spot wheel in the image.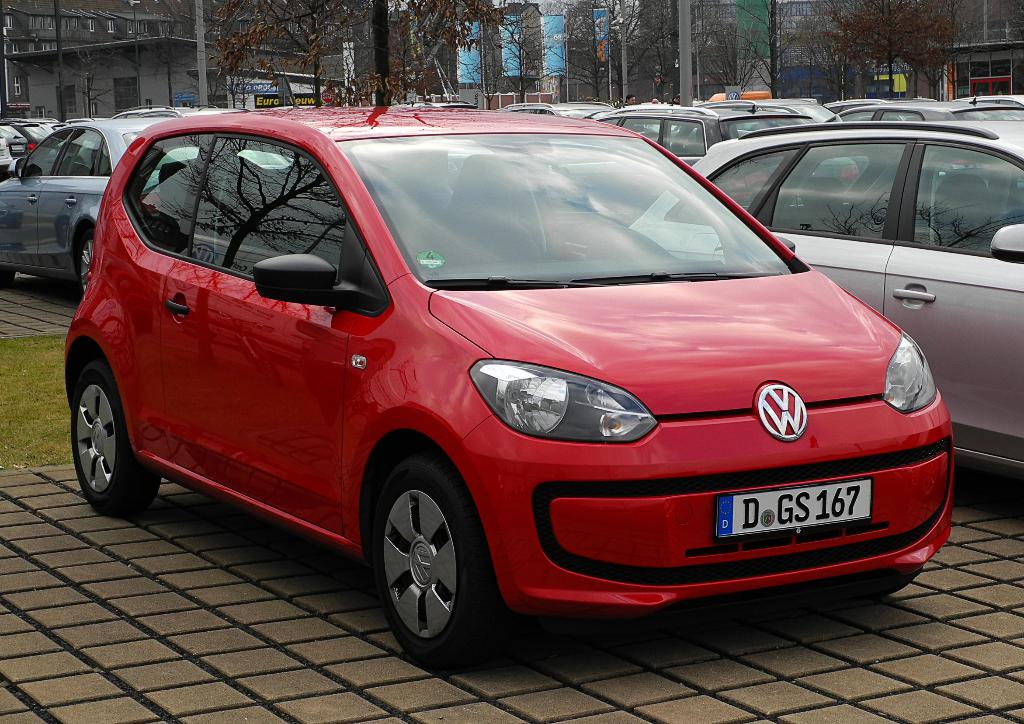
wheel found at locate(369, 465, 485, 660).
